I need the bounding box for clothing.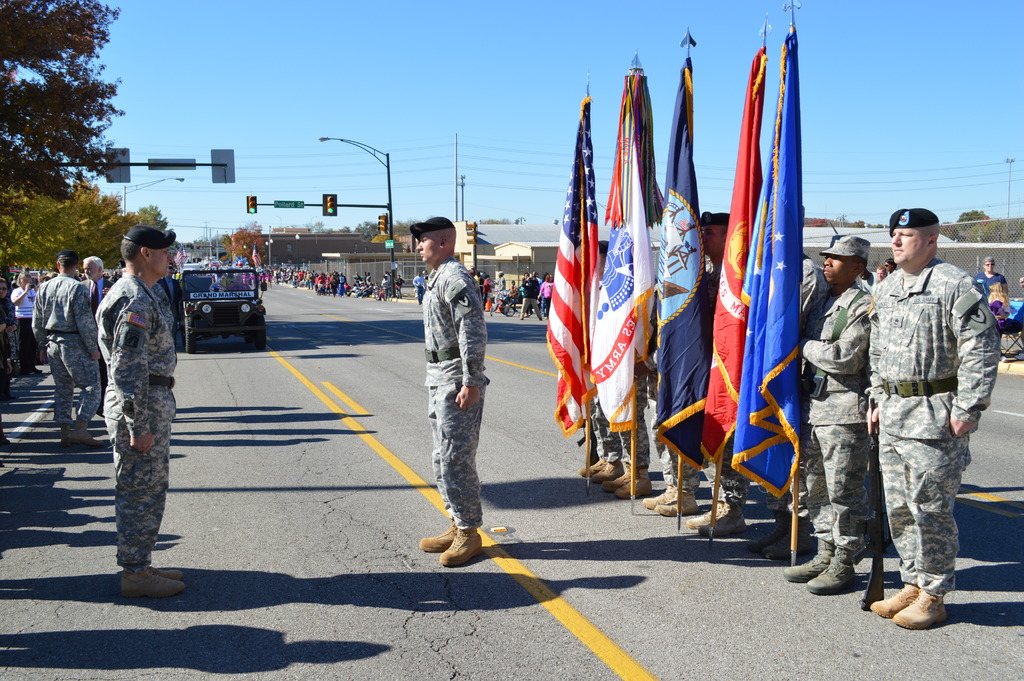
Here it is: [35, 263, 104, 429].
